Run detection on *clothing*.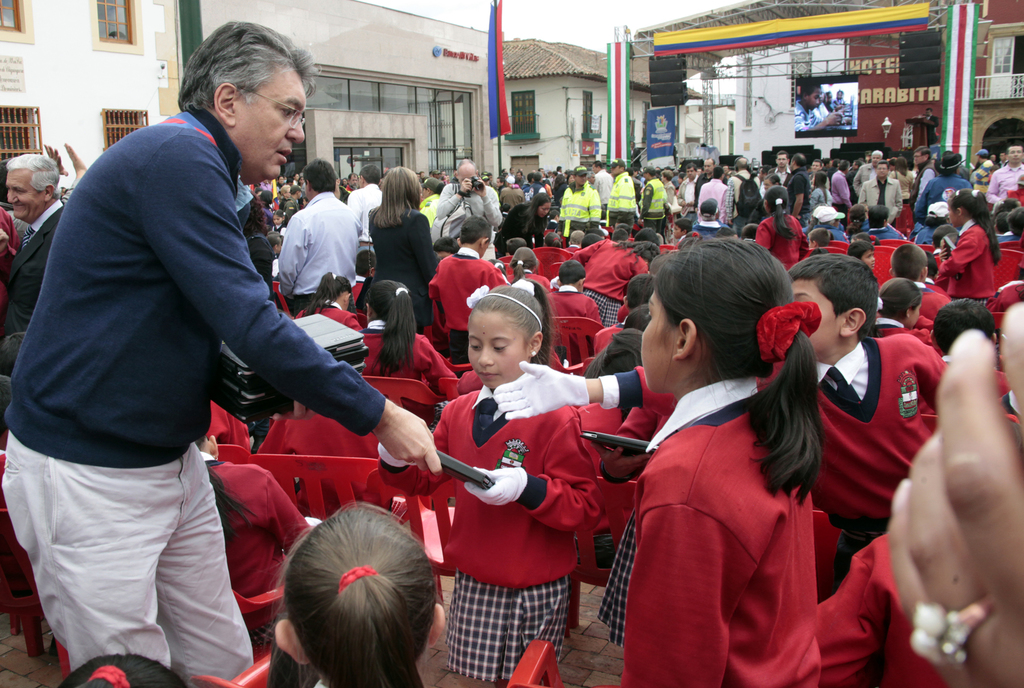
Result: {"x1": 206, "y1": 401, "x2": 269, "y2": 453}.
